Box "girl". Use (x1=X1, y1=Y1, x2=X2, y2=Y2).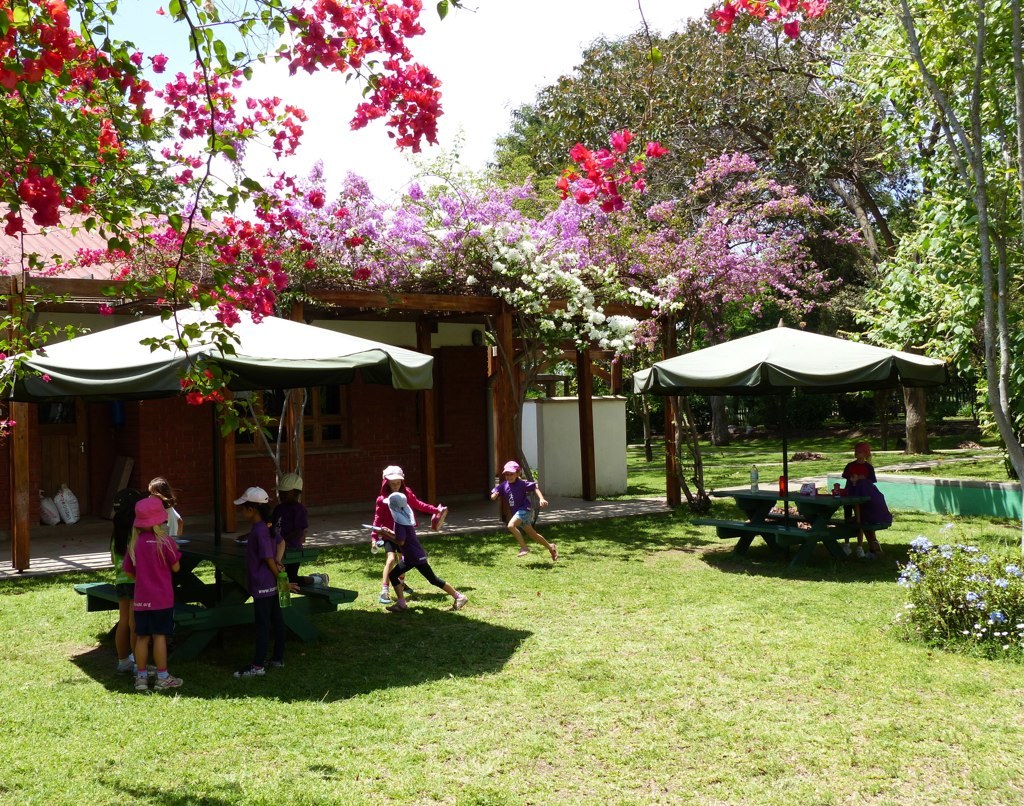
(x1=131, y1=495, x2=183, y2=693).
